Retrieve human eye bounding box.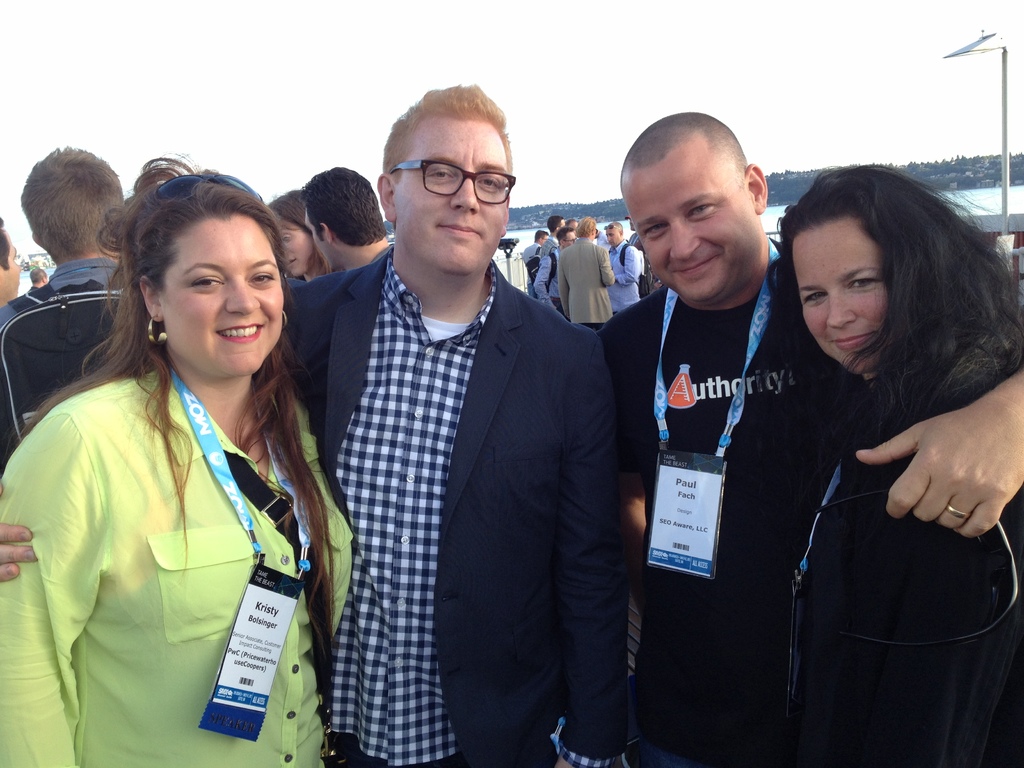
Bounding box: {"x1": 645, "y1": 225, "x2": 665, "y2": 237}.
